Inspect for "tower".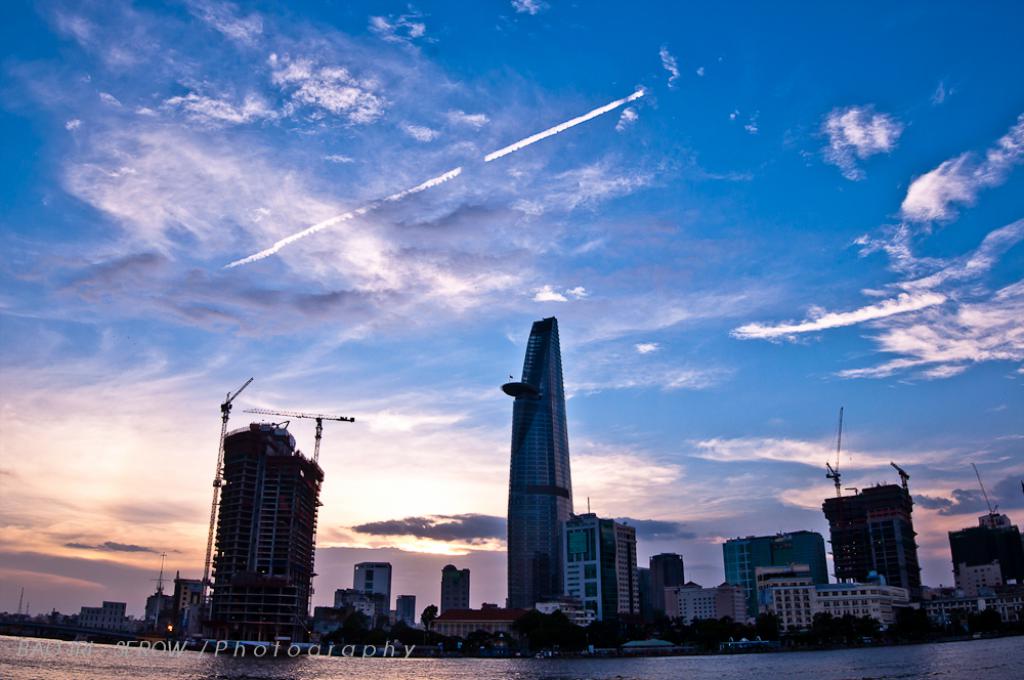
Inspection: Rect(196, 417, 334, 641).
